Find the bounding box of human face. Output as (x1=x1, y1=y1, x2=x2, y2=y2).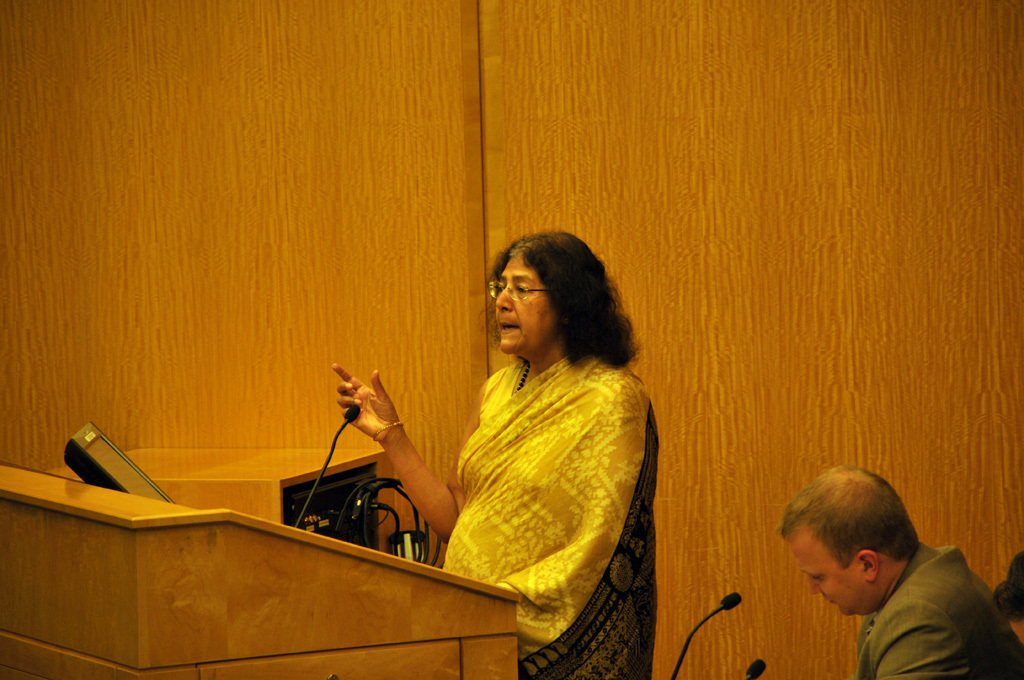
(x1=779, y1=536, x2=866, y2=619).
